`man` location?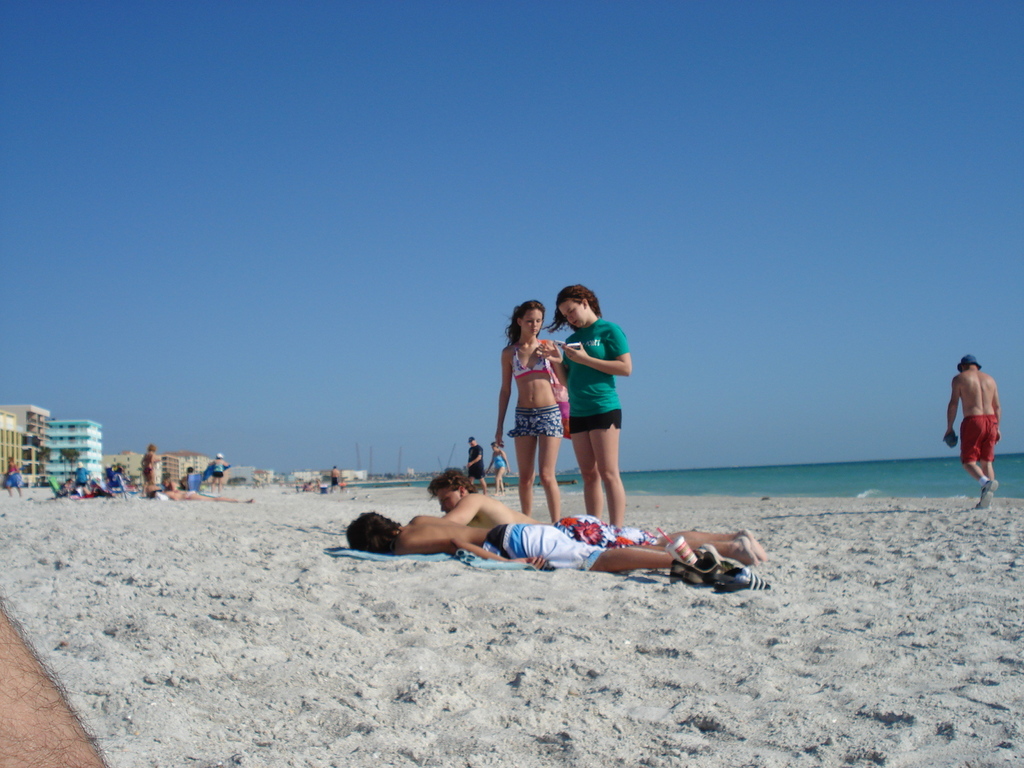
bbox(943, 349, 1012, 507)
